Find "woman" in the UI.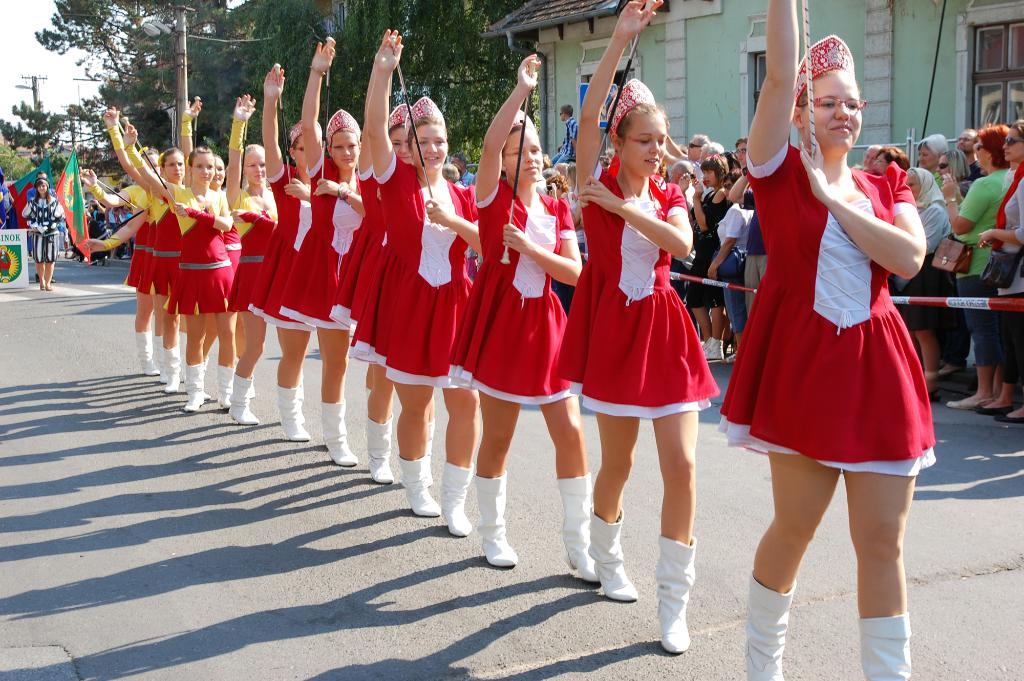
UI element at x1=253 y1=62 x2=330 y2=449.
